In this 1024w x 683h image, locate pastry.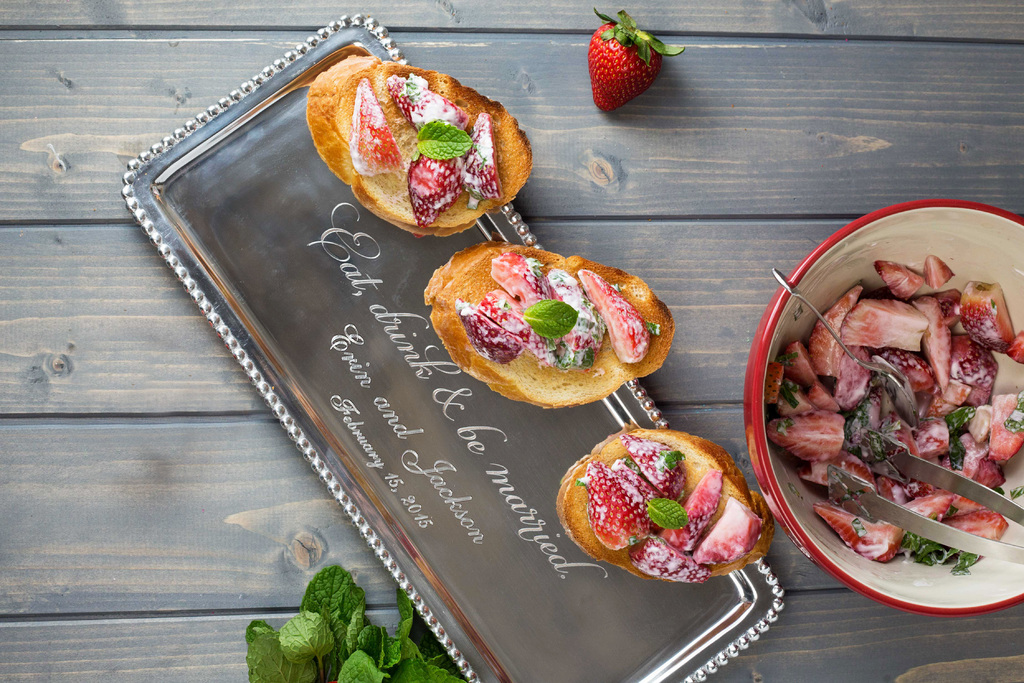
Bounding box: 426,252,670,410.
